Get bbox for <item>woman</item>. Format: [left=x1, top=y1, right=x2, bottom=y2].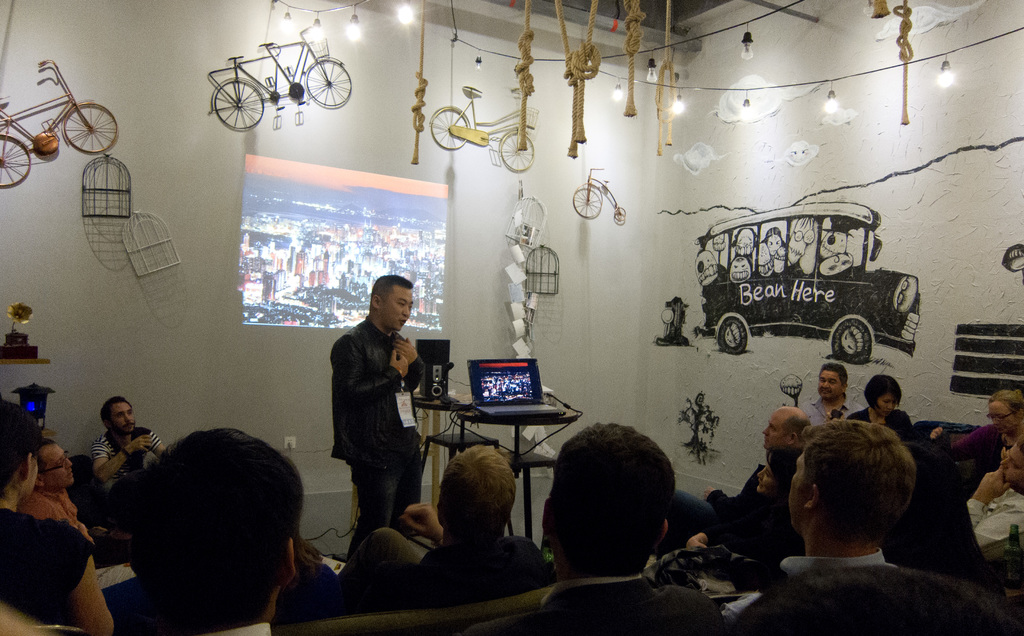
[left=850, top=373, right=919, bottom=457].
